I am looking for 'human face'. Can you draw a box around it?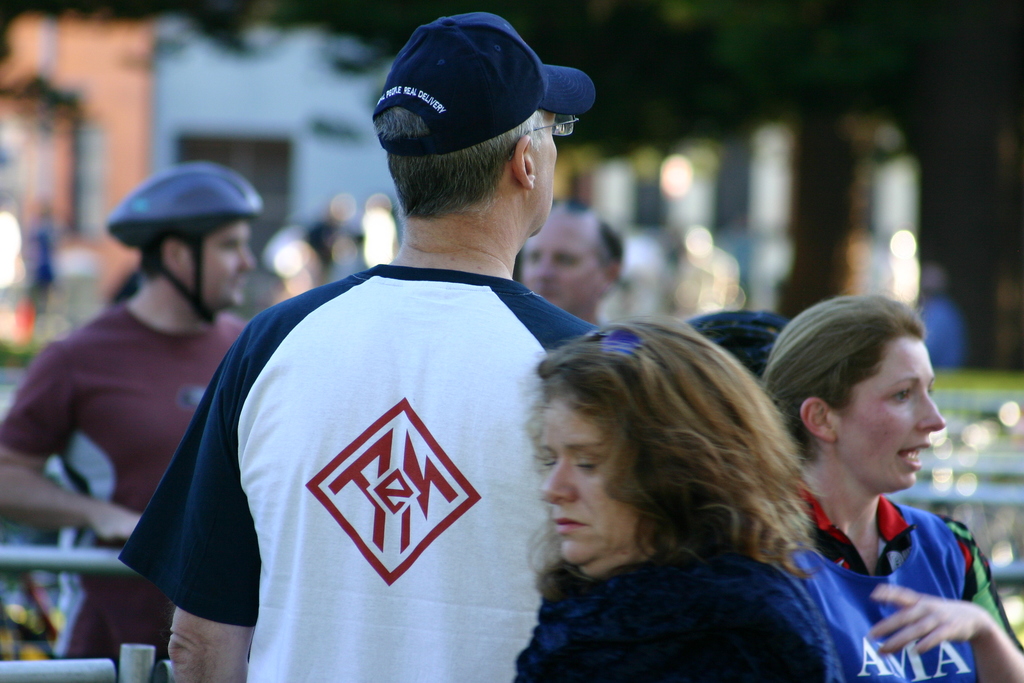
Sure, the bounding box is 537, 120, 558, 233.
